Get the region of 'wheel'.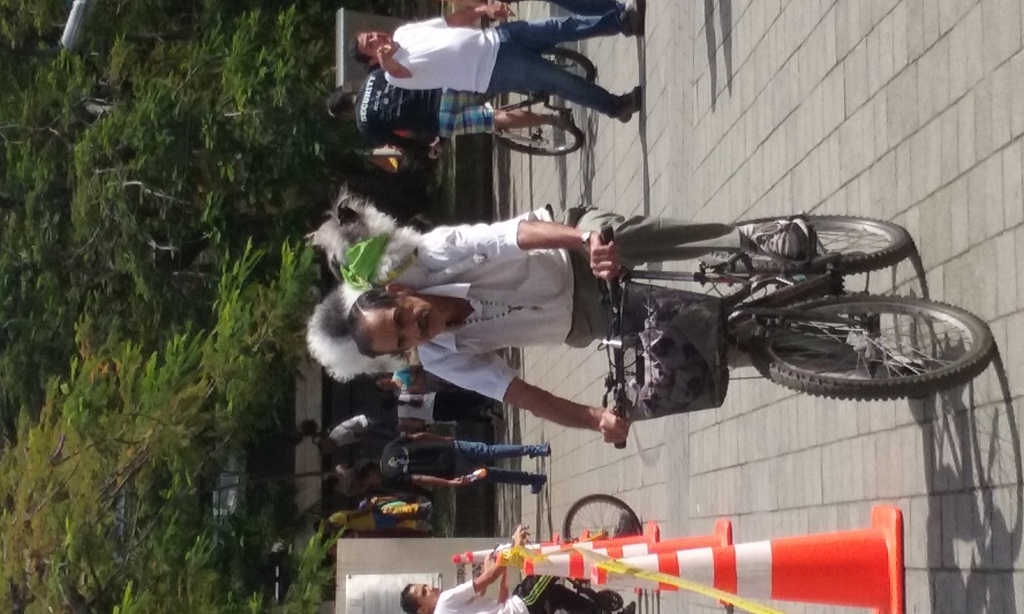
locate(542, 49, 596, 84).
